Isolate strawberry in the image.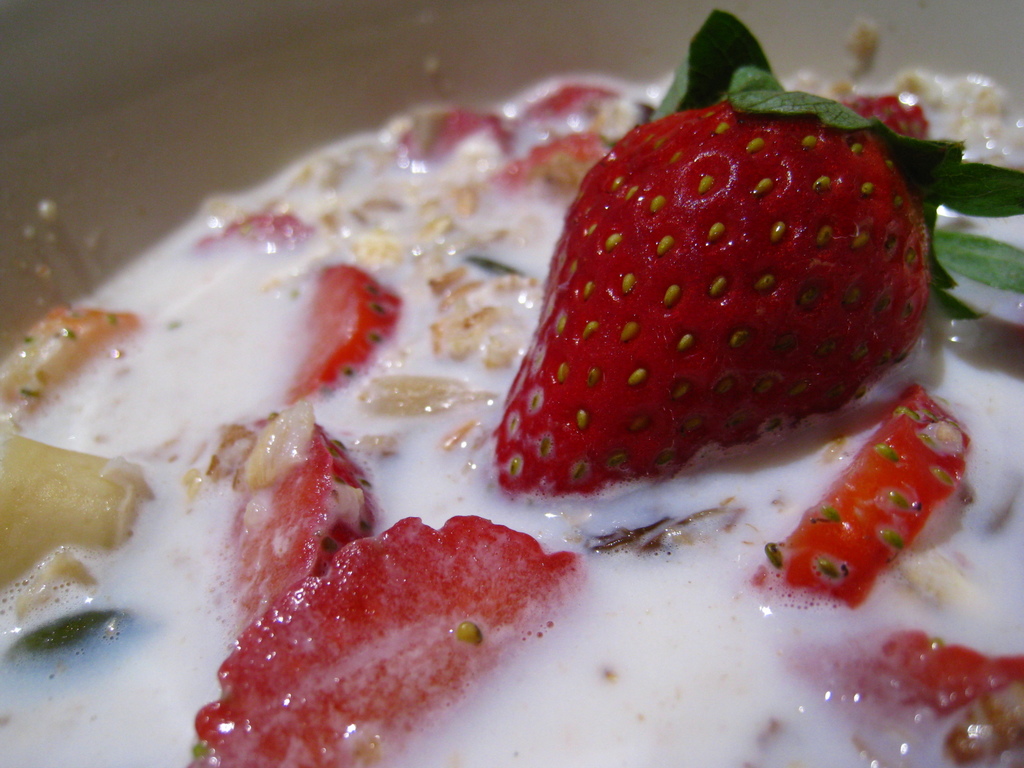
Isolated region: [left=482, top=71, right=914, bottom=525].
